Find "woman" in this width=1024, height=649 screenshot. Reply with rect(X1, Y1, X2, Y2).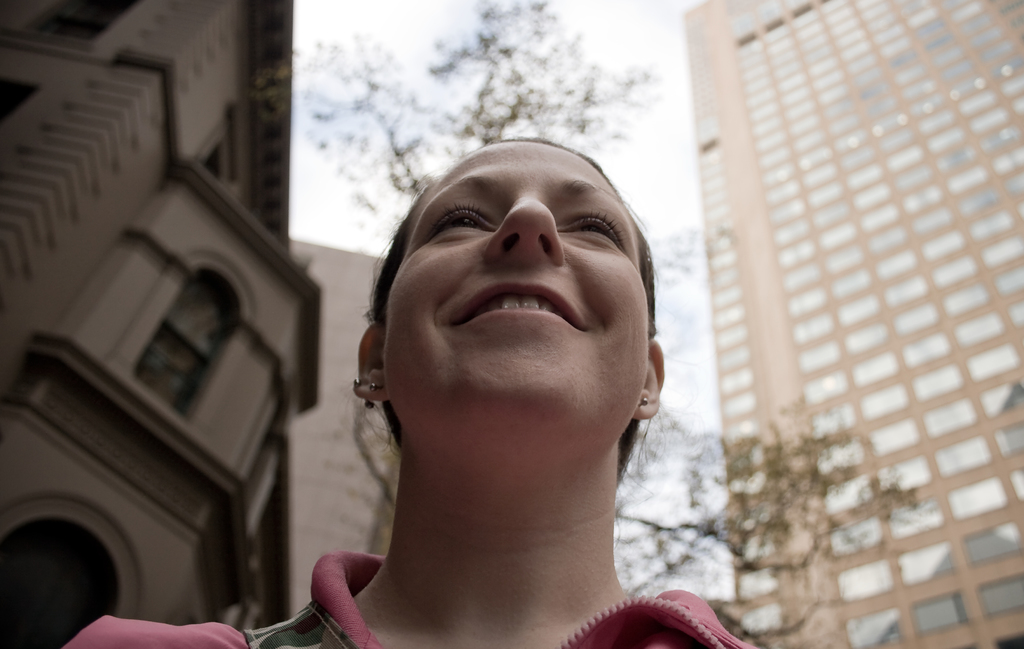
rect(59, 134, 776, 648).
